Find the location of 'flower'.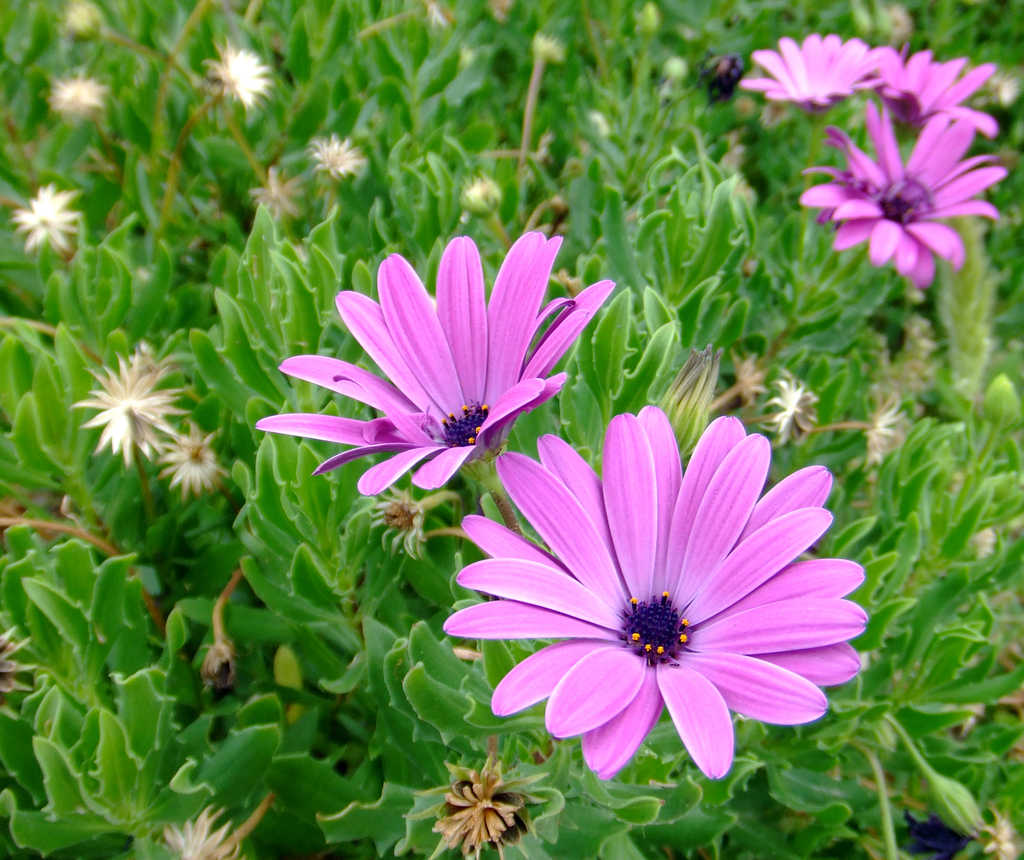
Location: {"left": 48, "top": 77, "right": 123, "bottom": 120}.
